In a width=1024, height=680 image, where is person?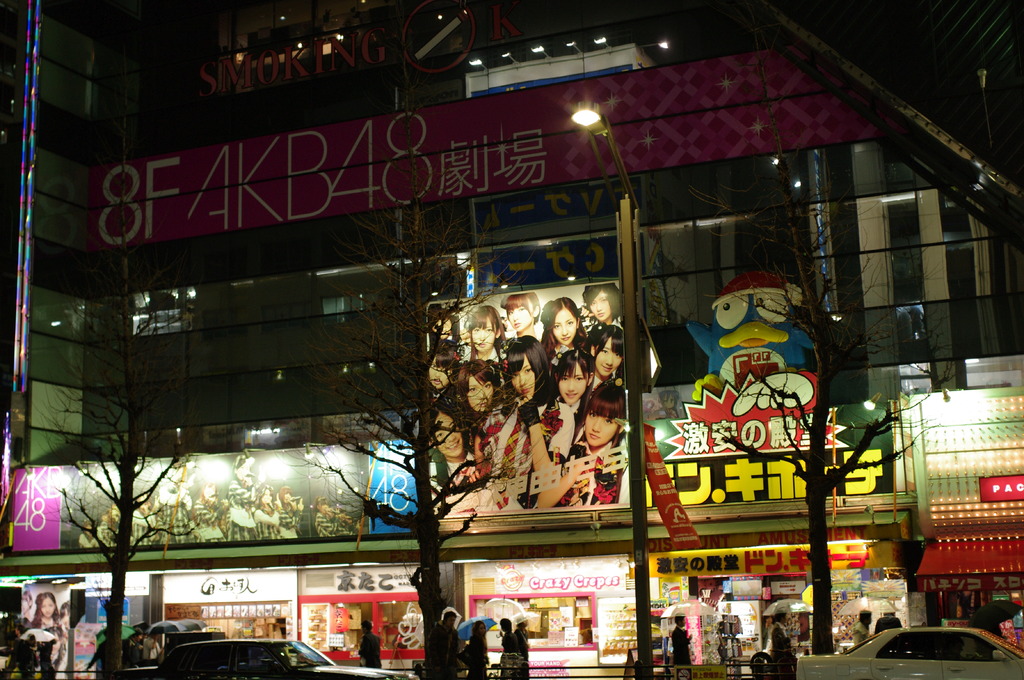
BBox(514, 615, 529, 679).
